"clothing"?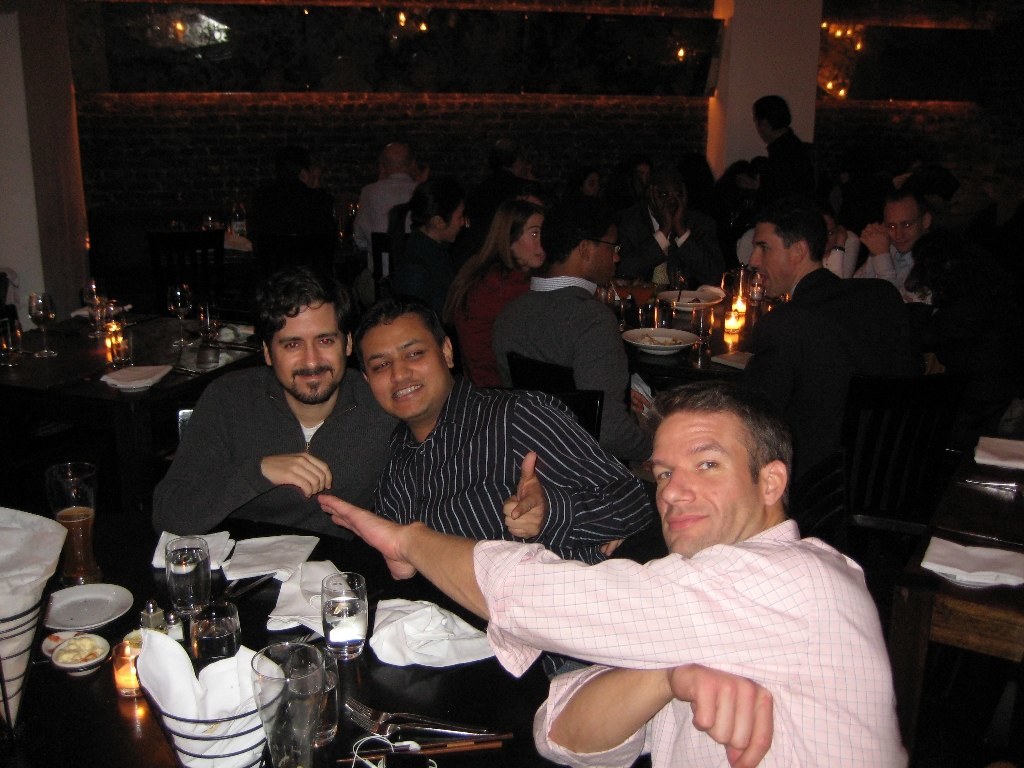
left=370, top=369, right=656, bottom=678
